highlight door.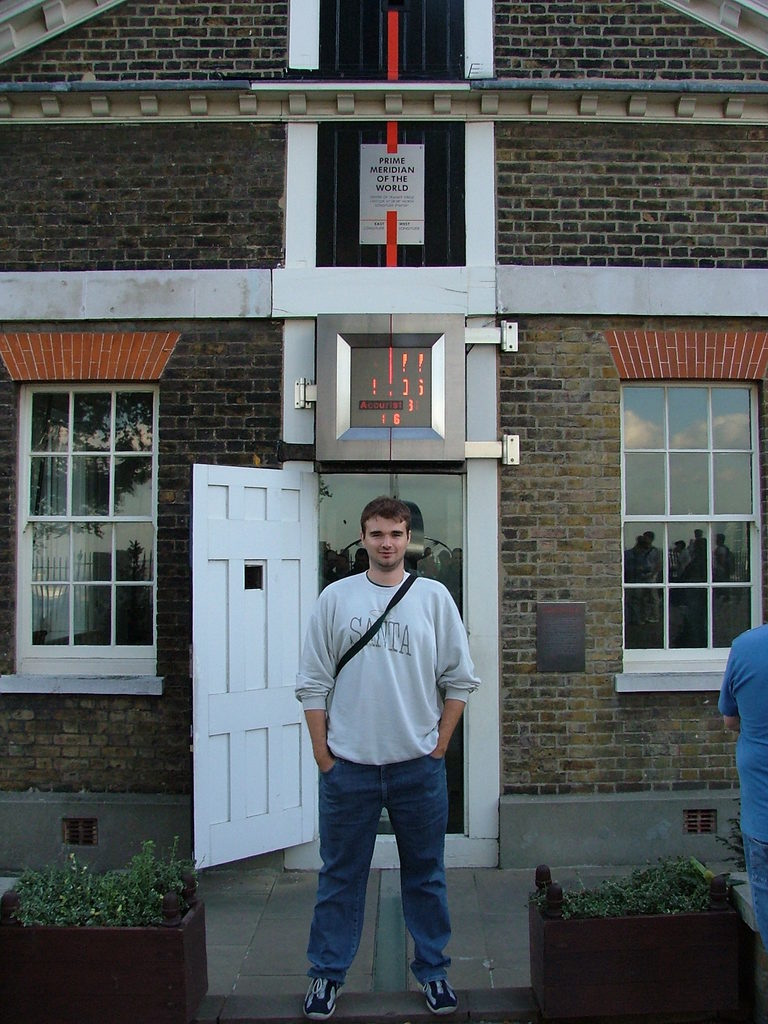
Highlighted region: 188 461 326 879.
